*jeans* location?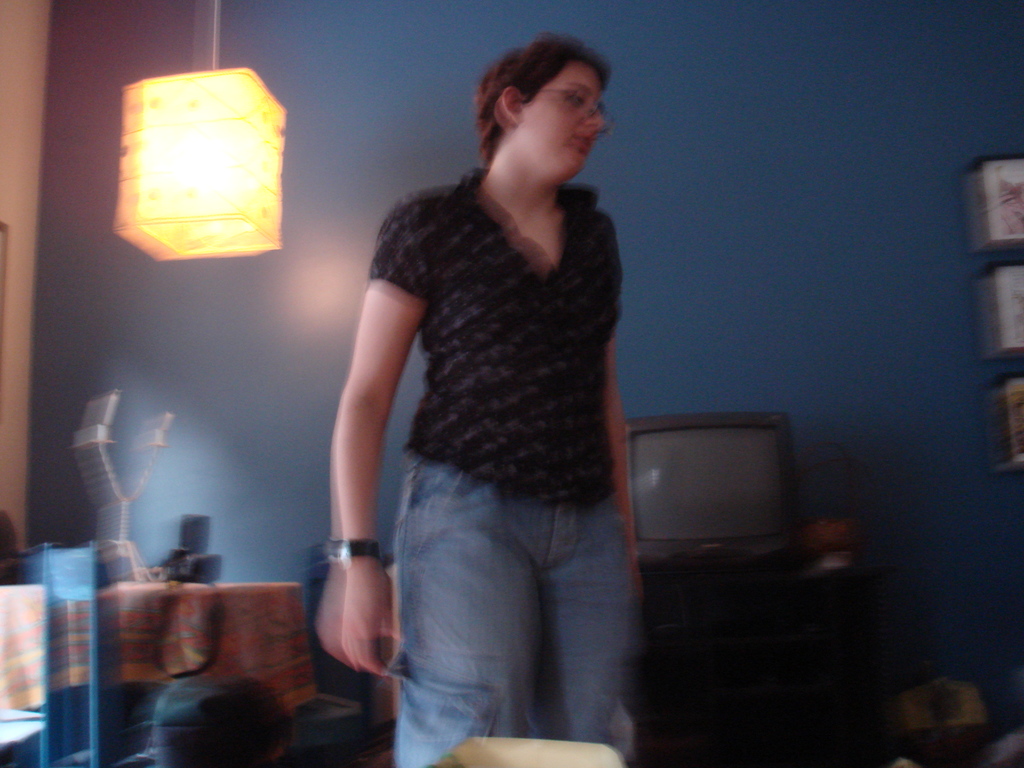
Rect(340, 422, 645, 764)
